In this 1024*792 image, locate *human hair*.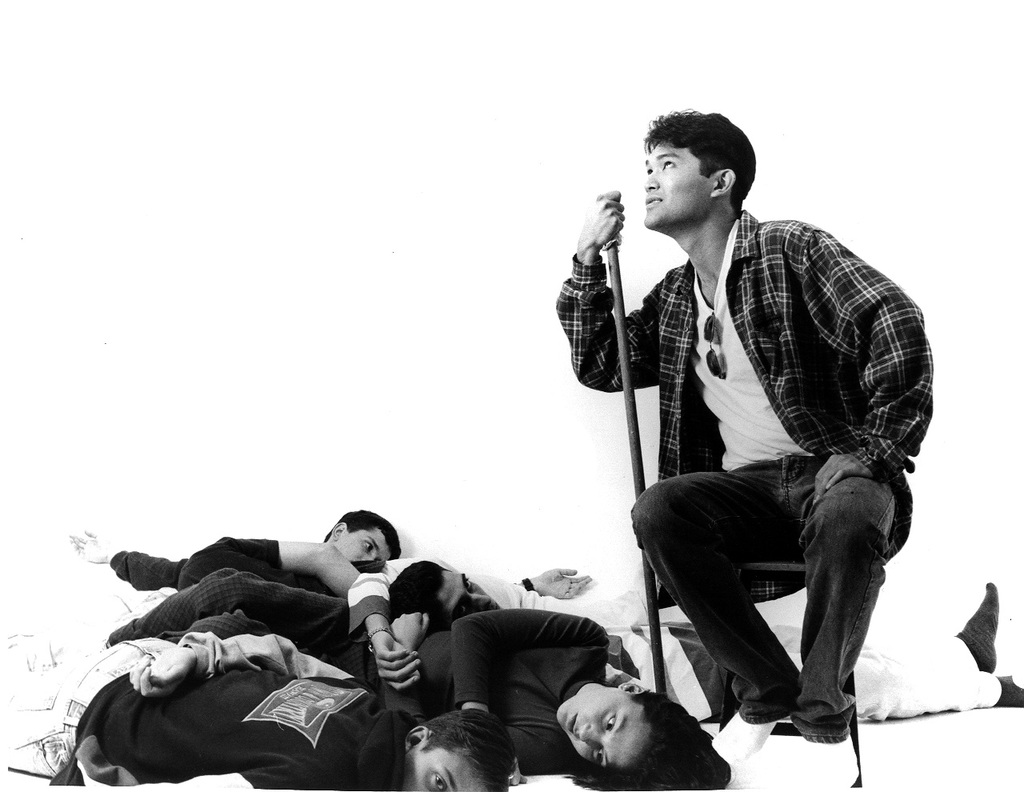
Bounding box: detection(565, 688, 731, 791).
